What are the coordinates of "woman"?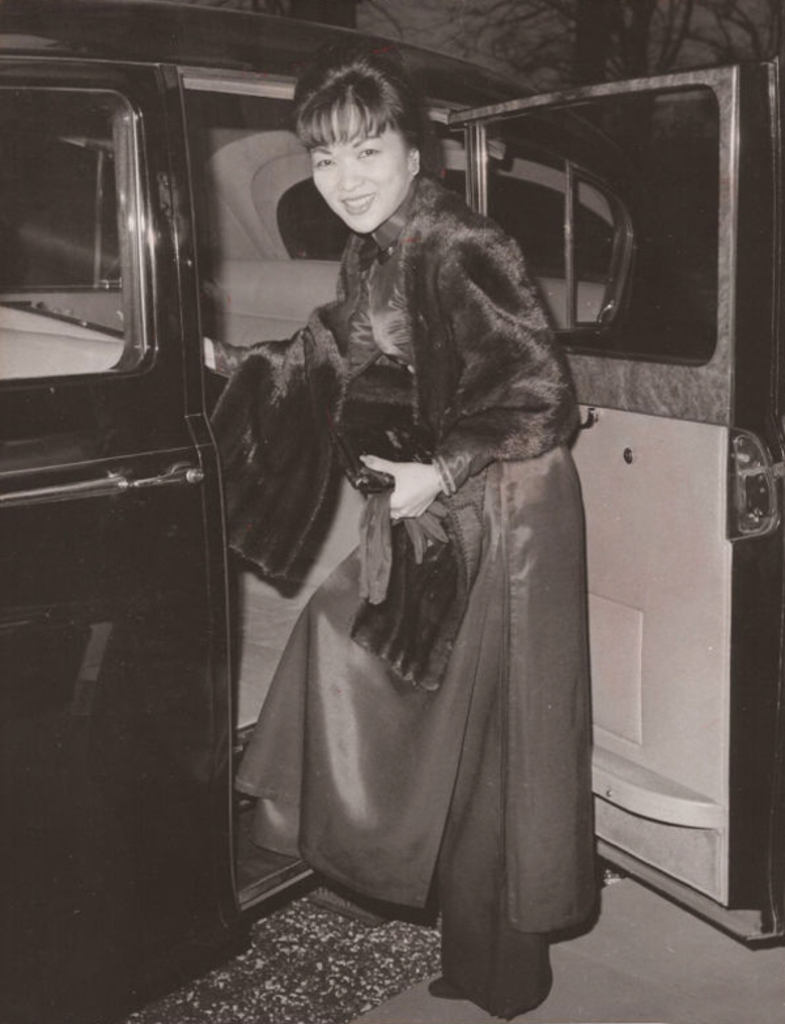
<bbox>211, 58, 601, 1010</bbox>.
